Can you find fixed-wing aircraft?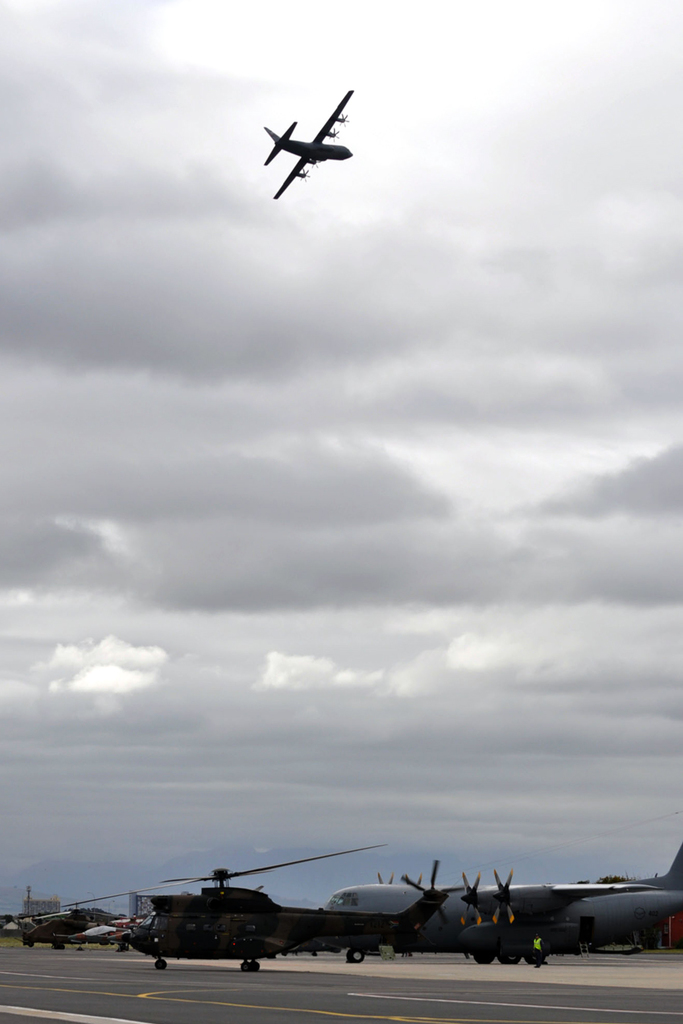
Yes, bounding box: bbox=(131, 840, 451, 967).
